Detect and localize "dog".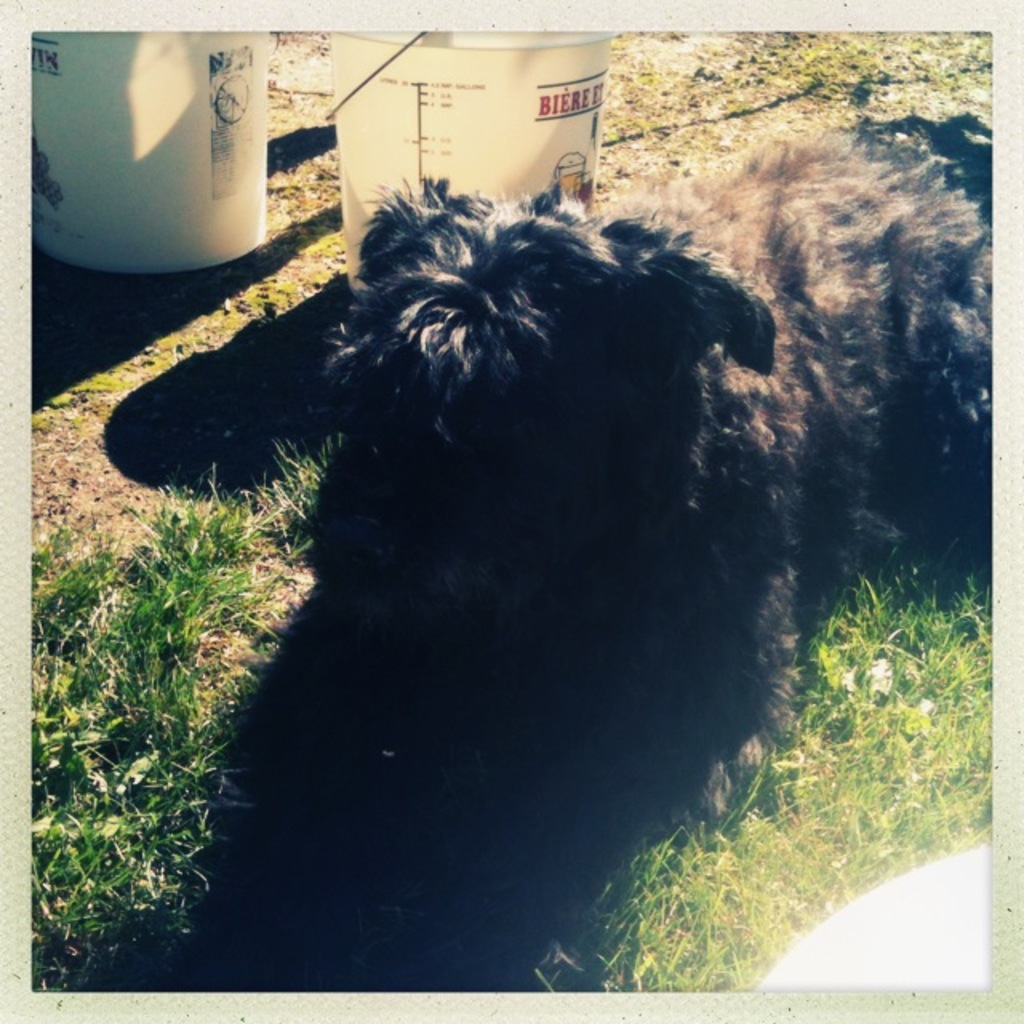
Localized at bbox(326, 107, 992, 822).
